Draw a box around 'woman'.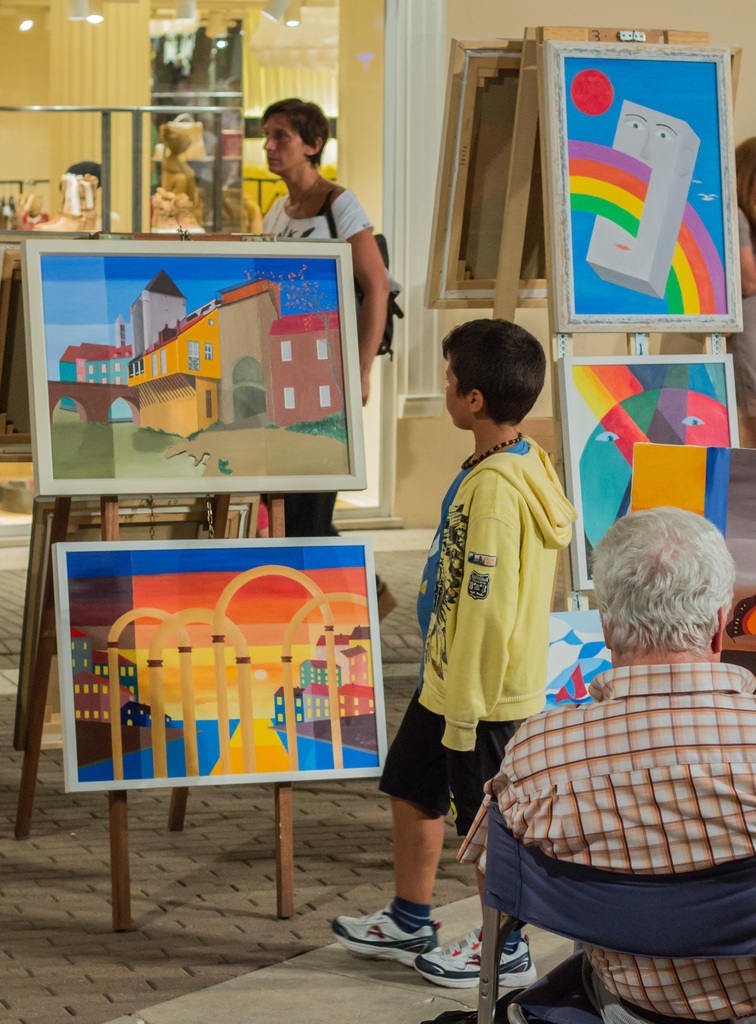
(x1=262, y1=99, x2=399, y2=621).
